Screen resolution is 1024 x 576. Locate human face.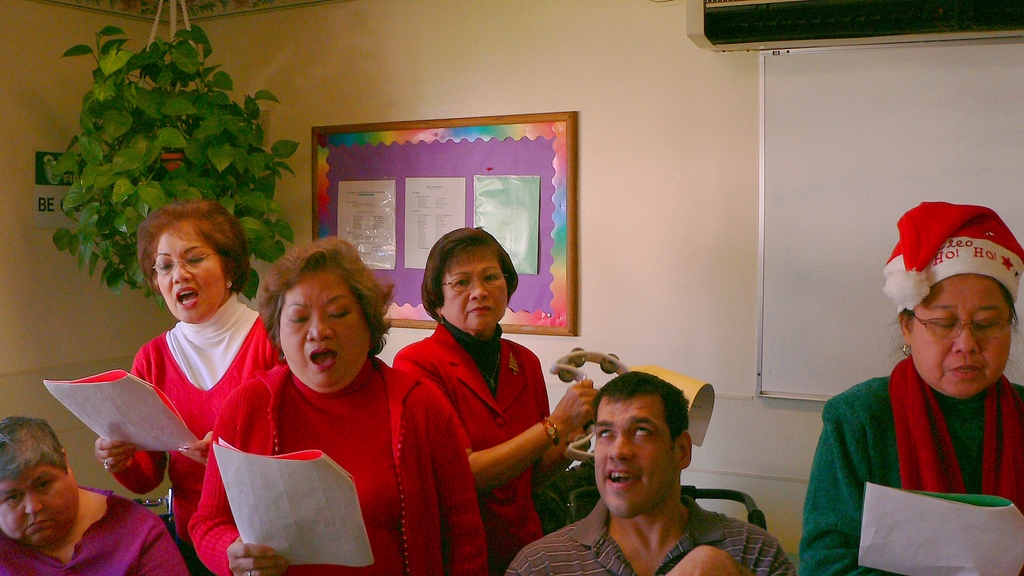
Rect(444, 249, 506, 330).
